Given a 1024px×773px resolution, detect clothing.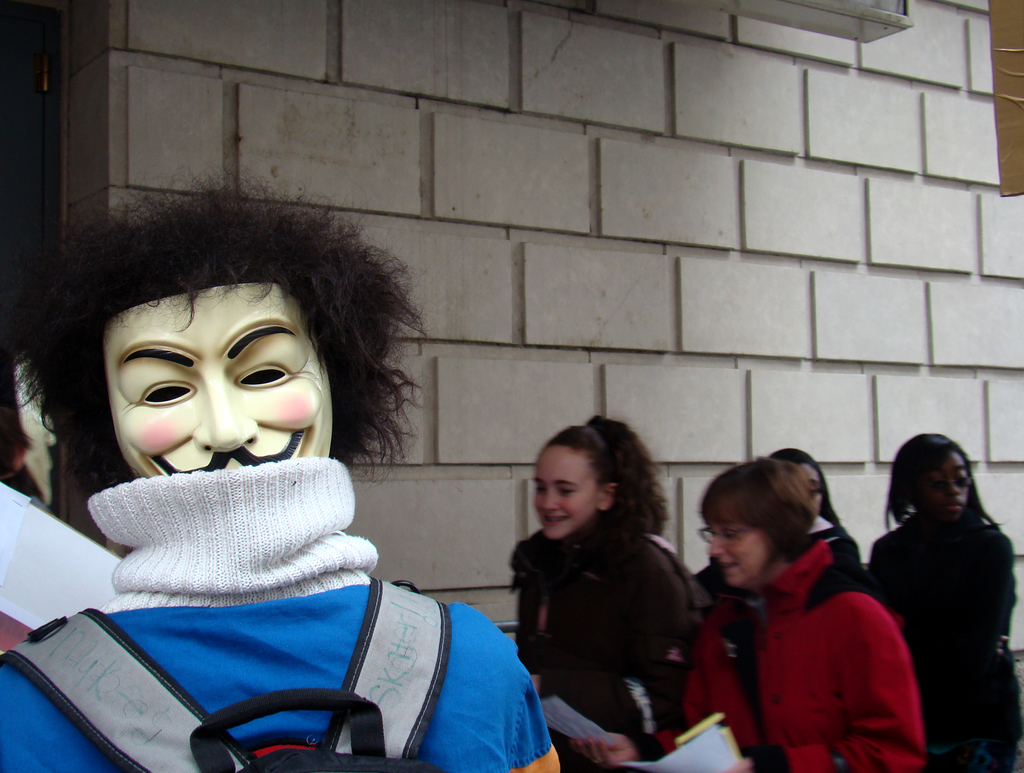
[left=804, top=503, right=865, bottom=590].
